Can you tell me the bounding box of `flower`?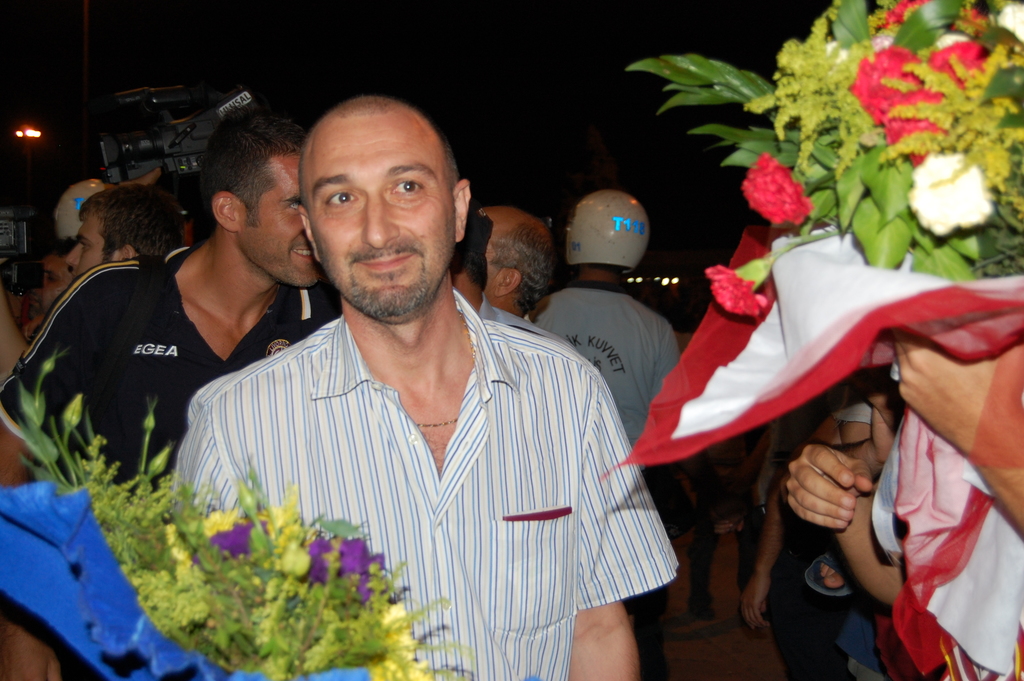
crop(739, 156, 819, 224).
